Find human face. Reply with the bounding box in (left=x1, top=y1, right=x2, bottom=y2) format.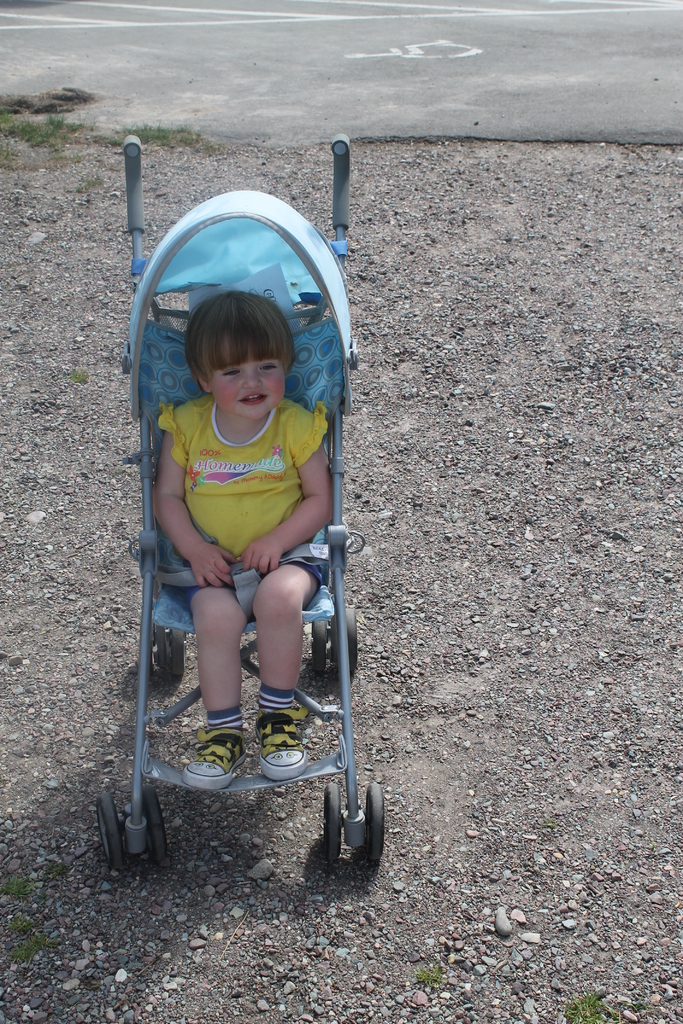
(left=210, top=339, right=286, bottom=420).
